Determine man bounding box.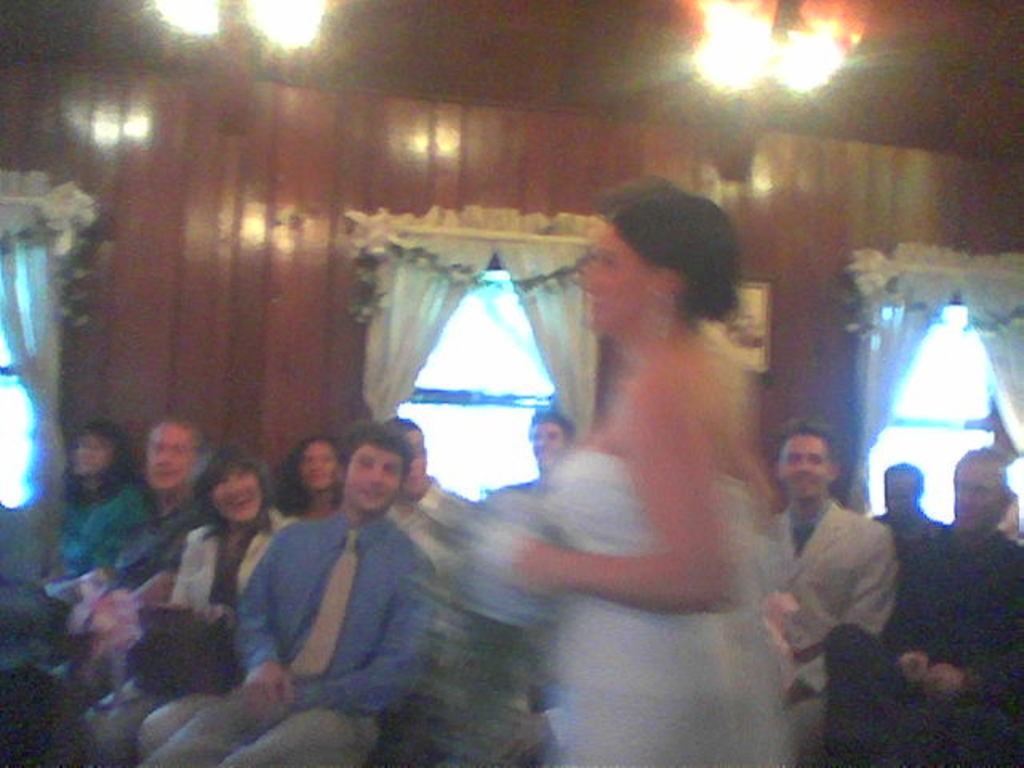
Determined: select_region(757, 411, 914, 694).
